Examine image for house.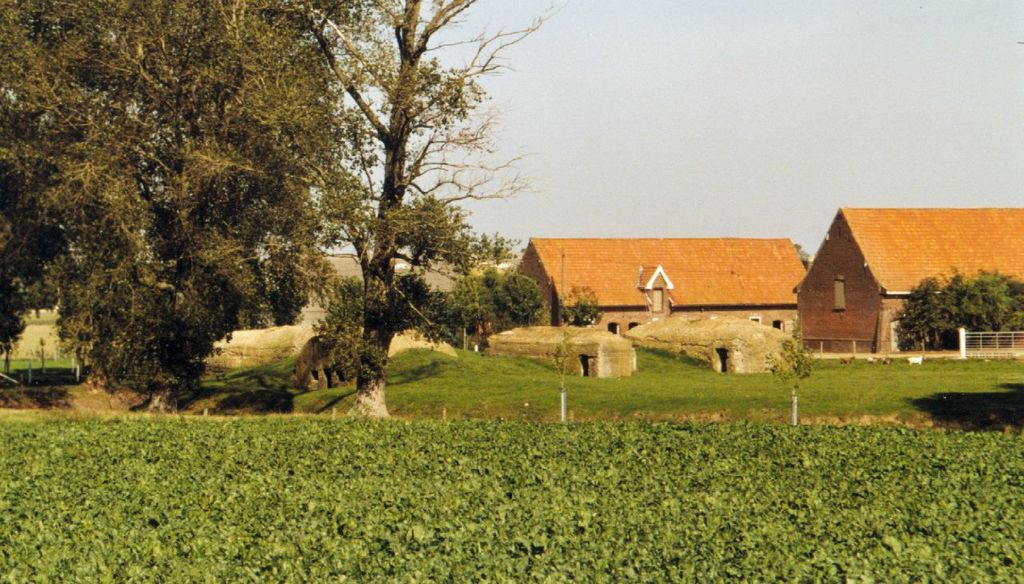
Examination result: [791,194,1005,367].
